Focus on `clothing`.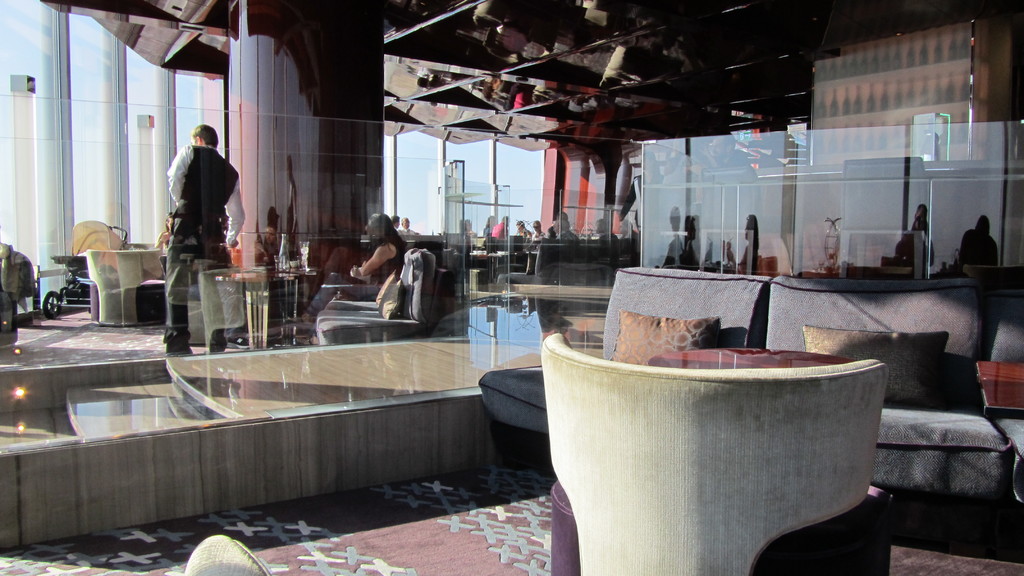
Focused at [952,229,994,263].
